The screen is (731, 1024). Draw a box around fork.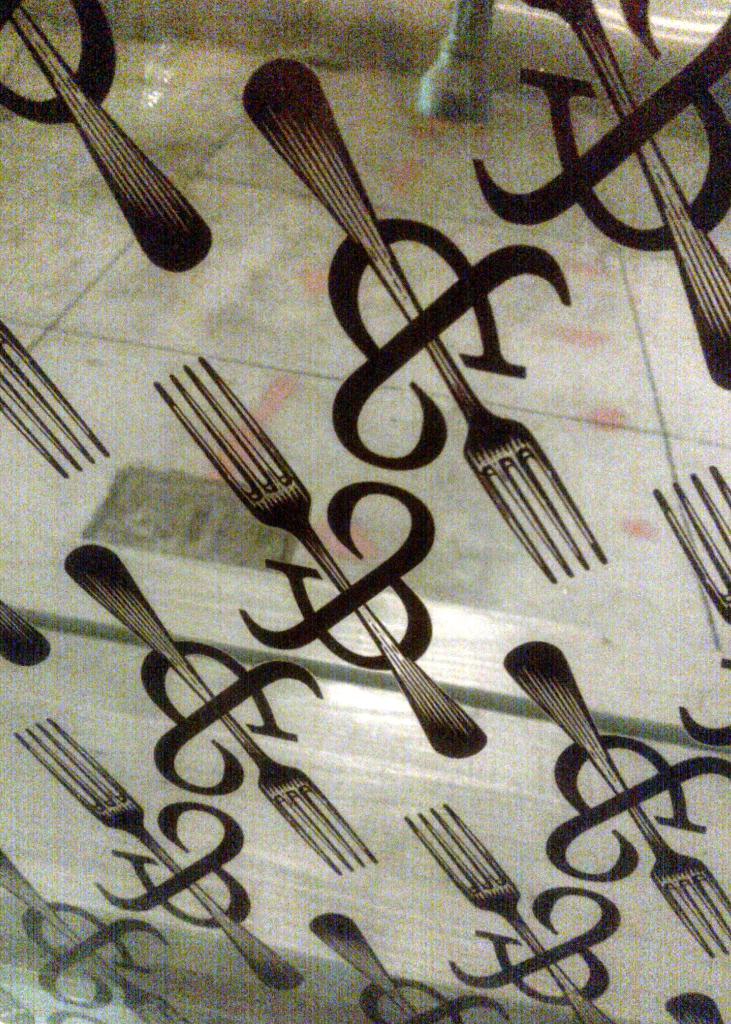
BBox(0, 851, 192, 1023).
